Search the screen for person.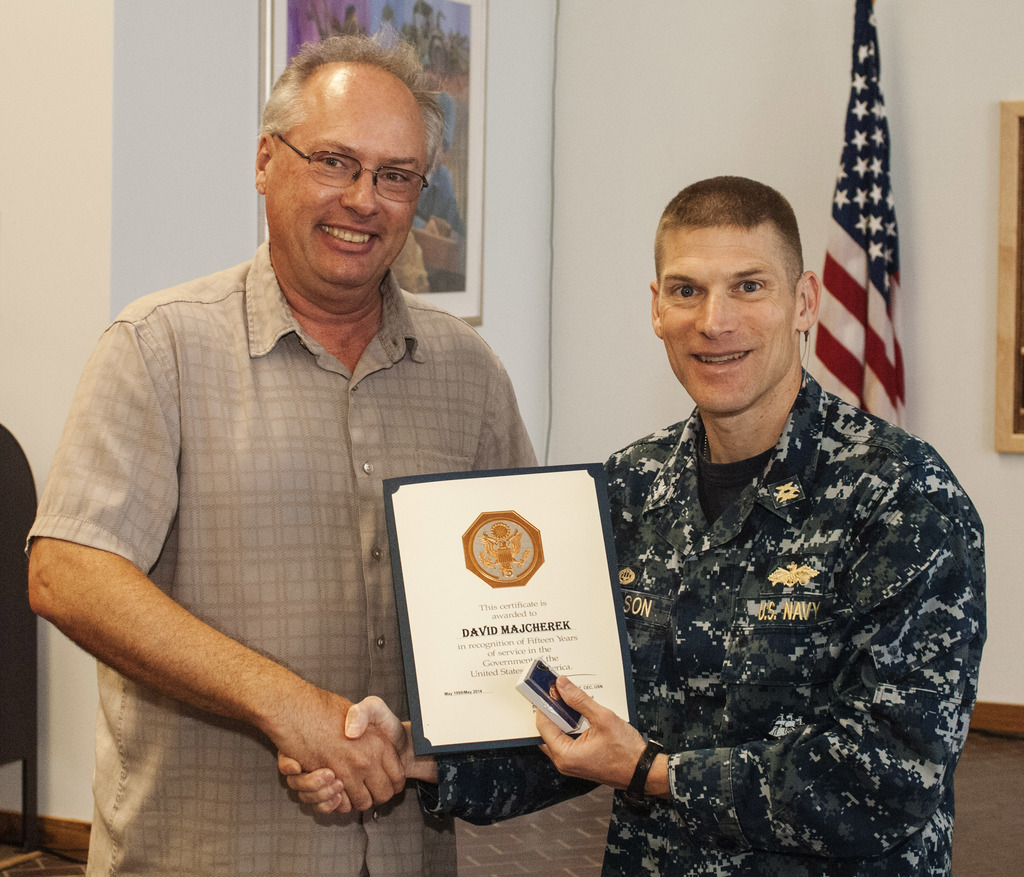
Found at select_region(60, 24, 575, 855).
